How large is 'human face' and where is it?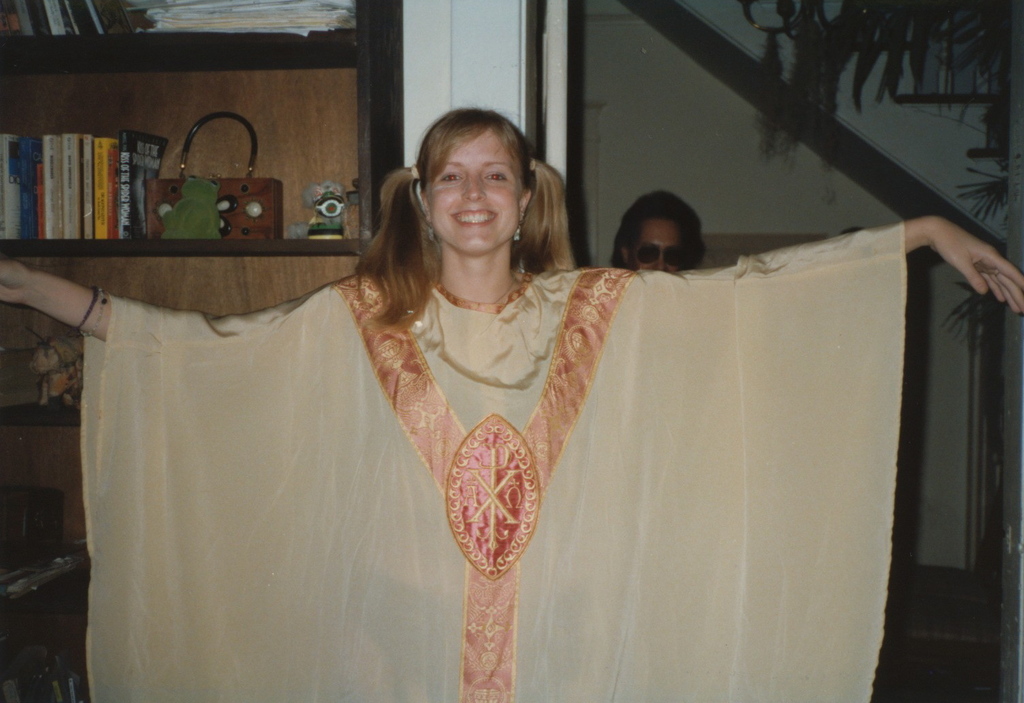
Bounding box: [630,216,682,272].
